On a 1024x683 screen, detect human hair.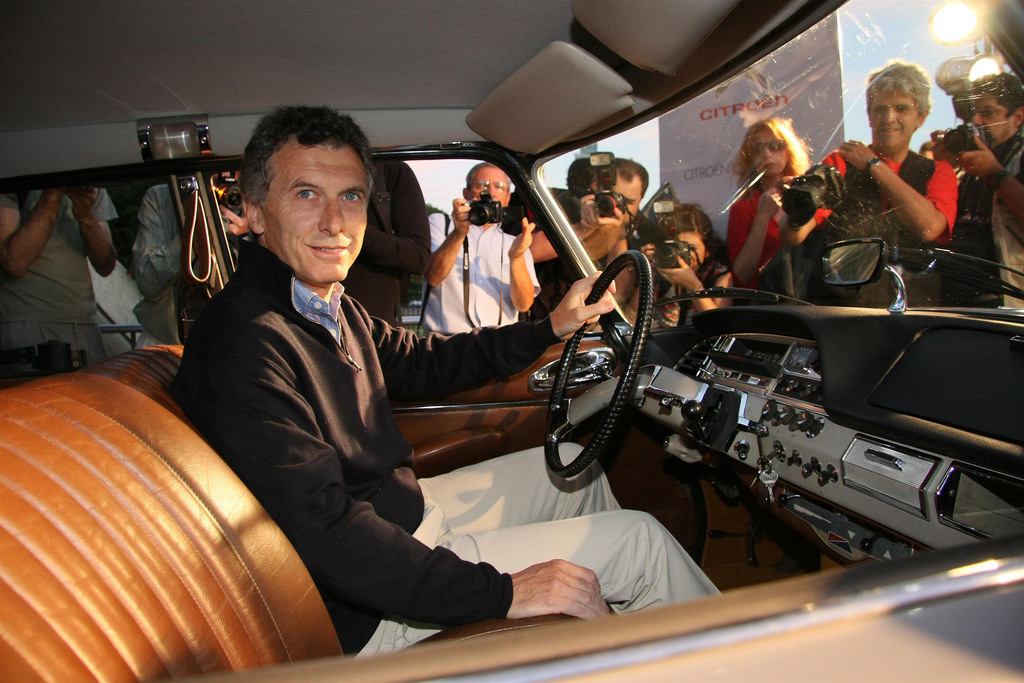
975/68/1023/113.
